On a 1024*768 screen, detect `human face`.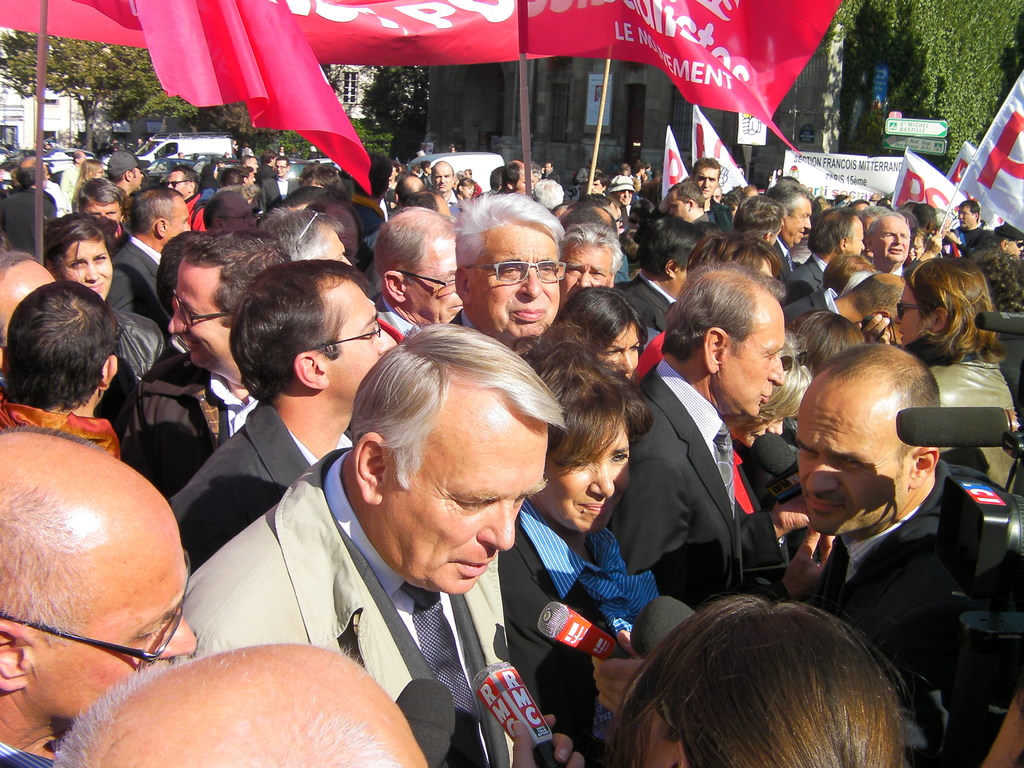
region(724, 287, 787, 420).
